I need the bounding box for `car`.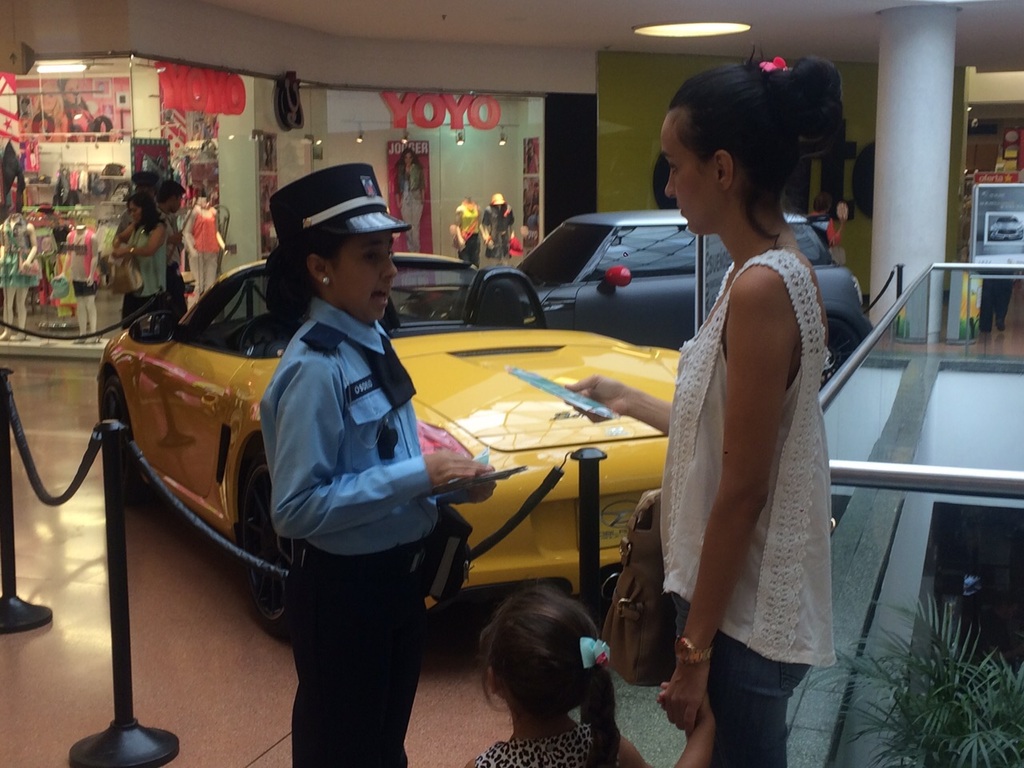
Here it is: Rect(95, 252, 680, 644).
